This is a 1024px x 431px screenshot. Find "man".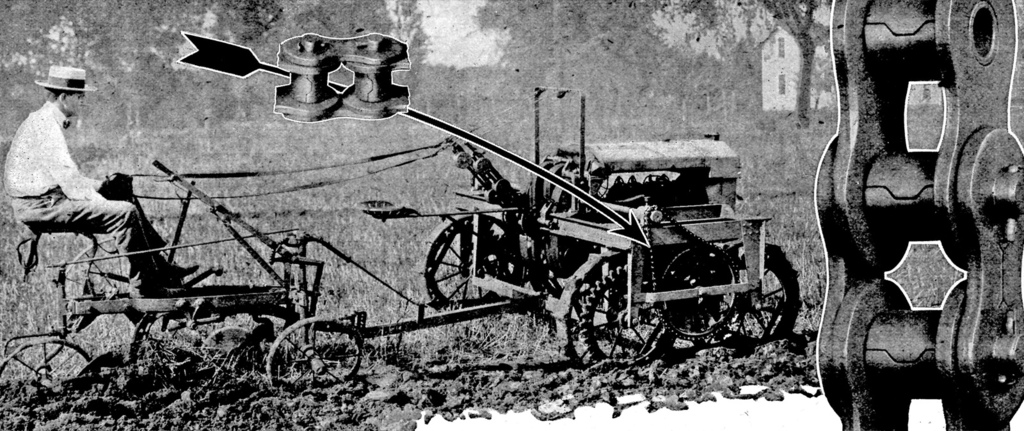
Bounding box: [10, 67, 157, 325].
